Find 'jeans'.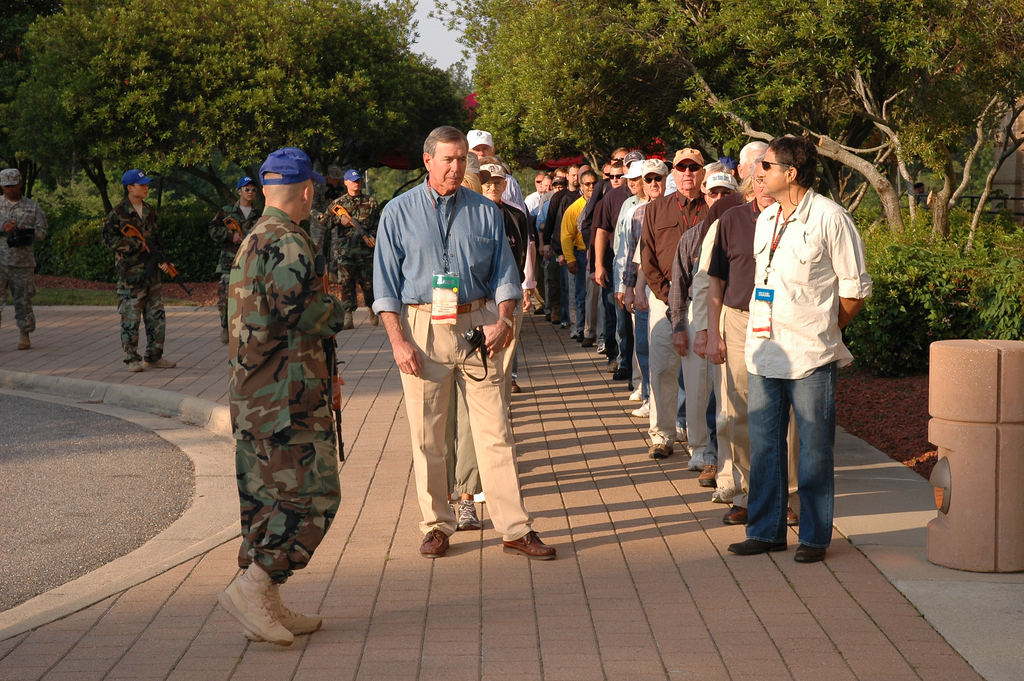
(left=598, top=281, right=609, bottom=342).
